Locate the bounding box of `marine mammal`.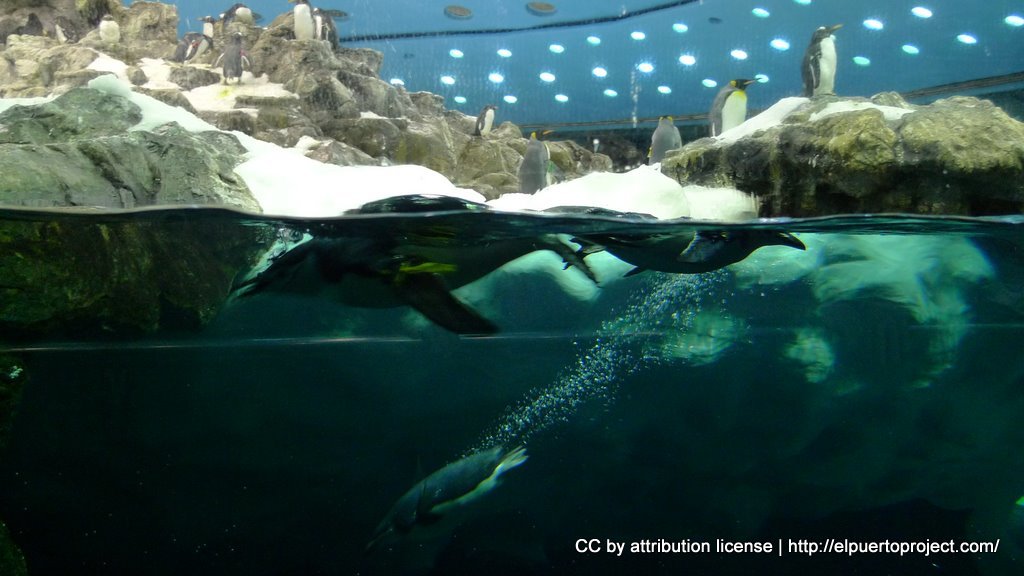
Bounding box: 98:10:120:47.
